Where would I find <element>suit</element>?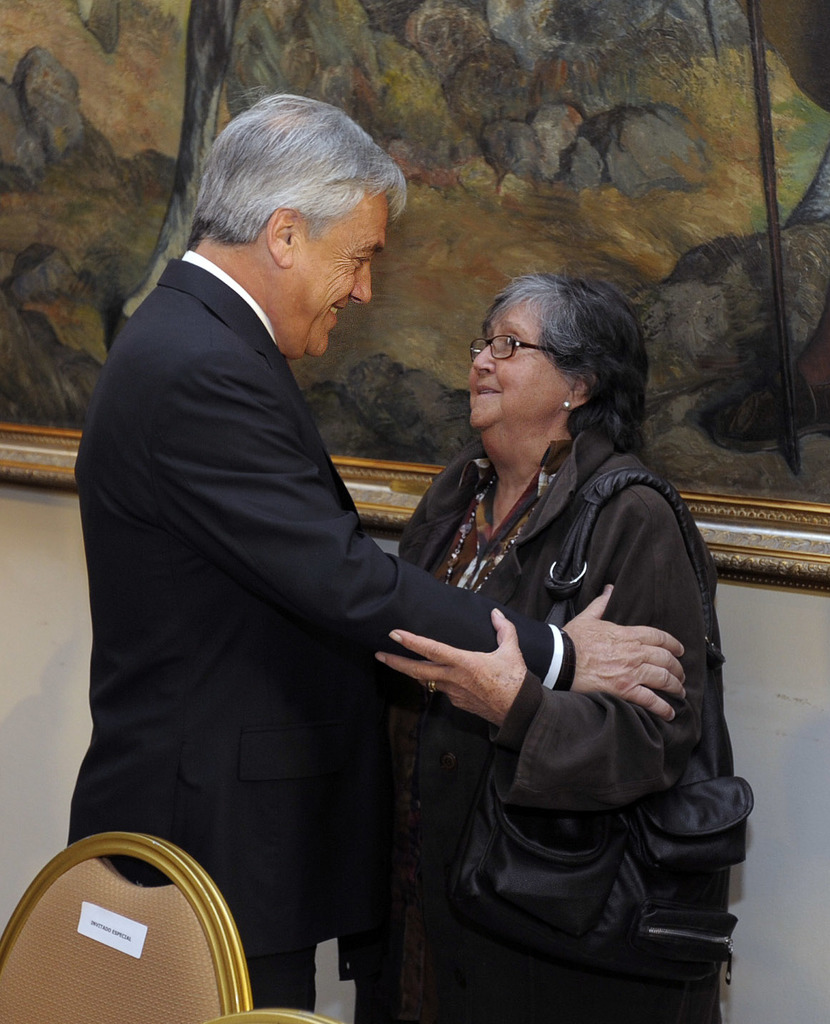
At box(71, 259, 553, 1000).
